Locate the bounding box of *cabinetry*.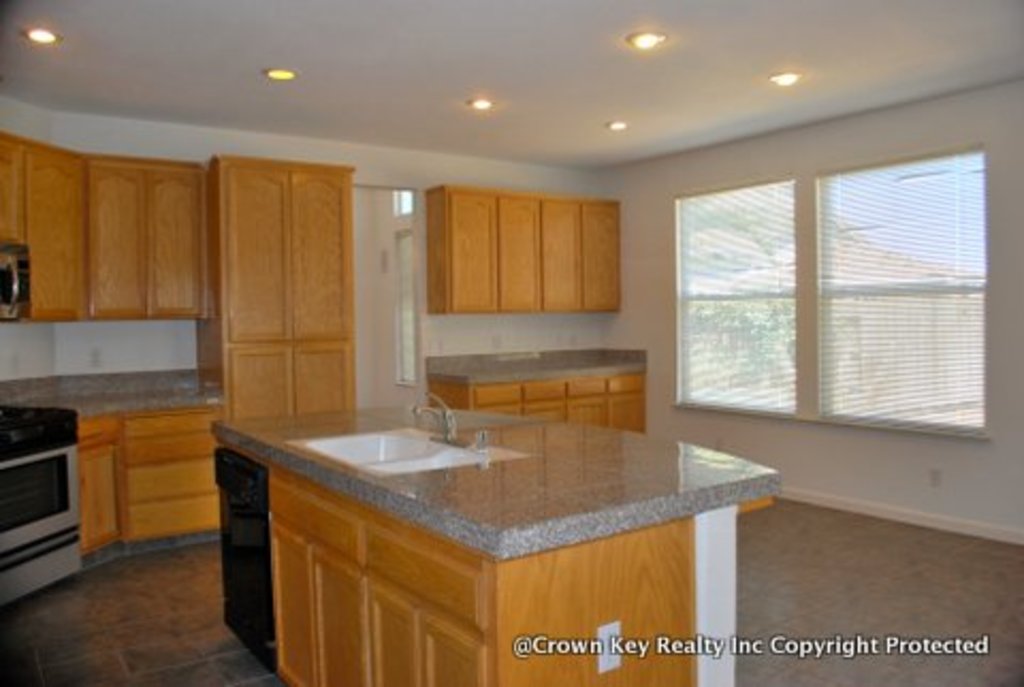
Bounding box: {"left": 0, "top": 128, "right": 215, "bottom": 425}.
